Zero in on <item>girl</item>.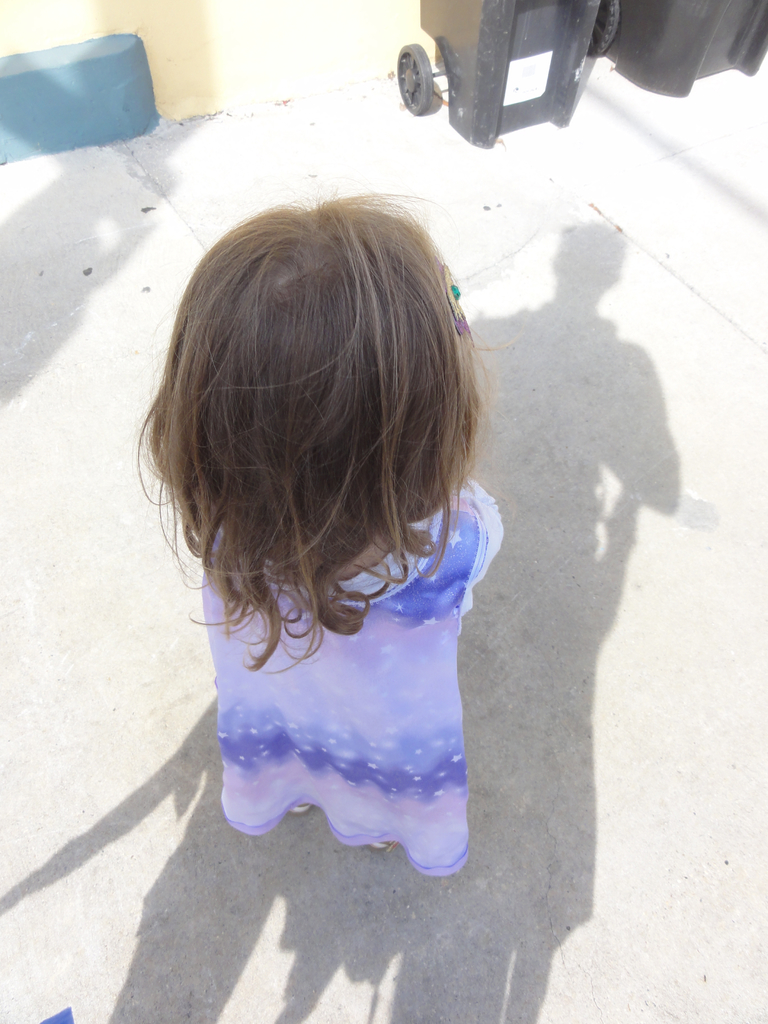
Zeroed in: locate(135, 186, 504, 879).
